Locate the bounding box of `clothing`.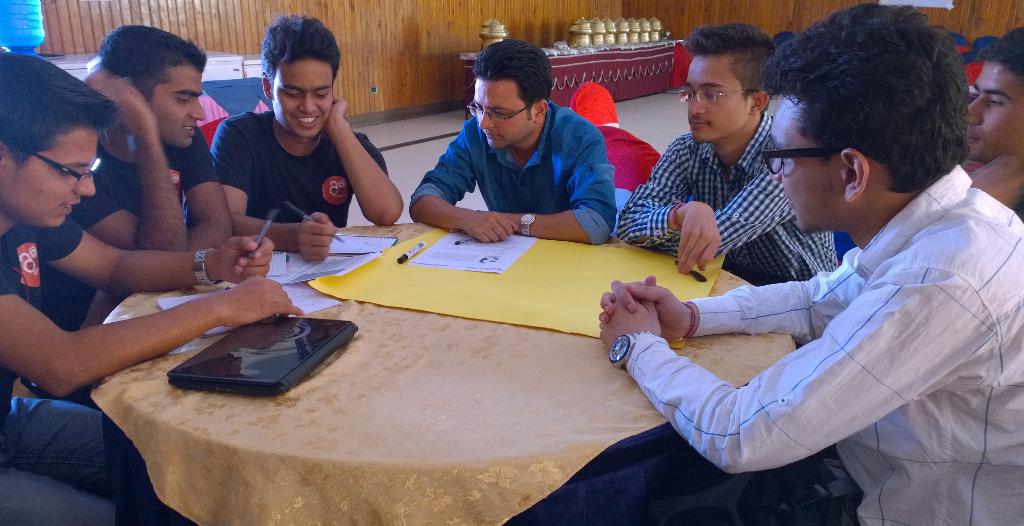
Bounding box: BBox(0, 219, 188, 525).
